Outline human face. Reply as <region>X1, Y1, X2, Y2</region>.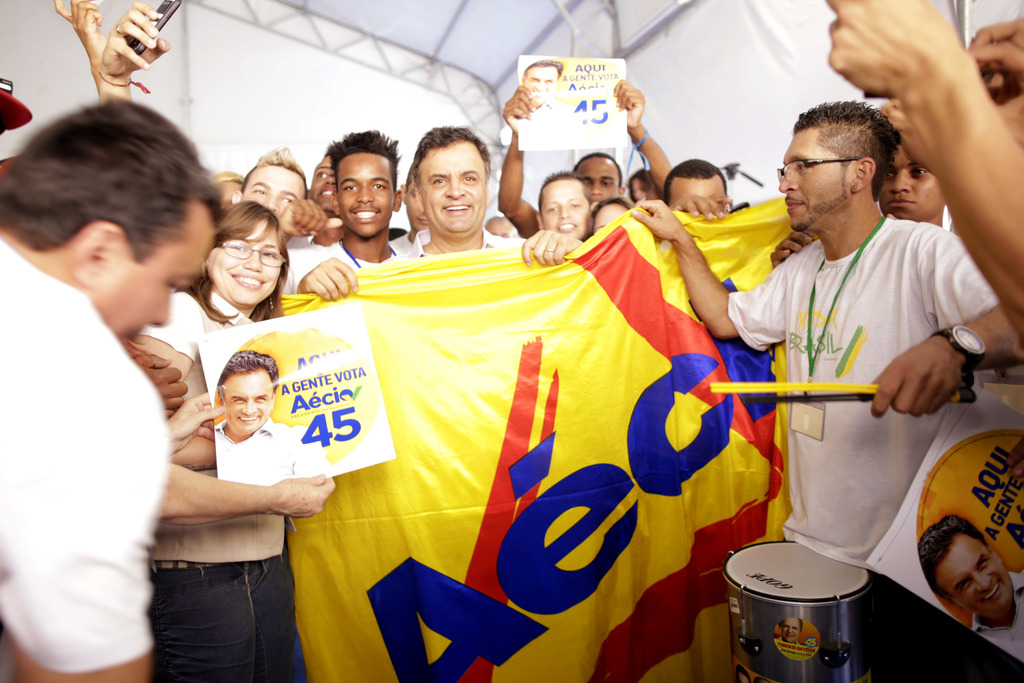
<region>417, 140, 486, 228</region>.
